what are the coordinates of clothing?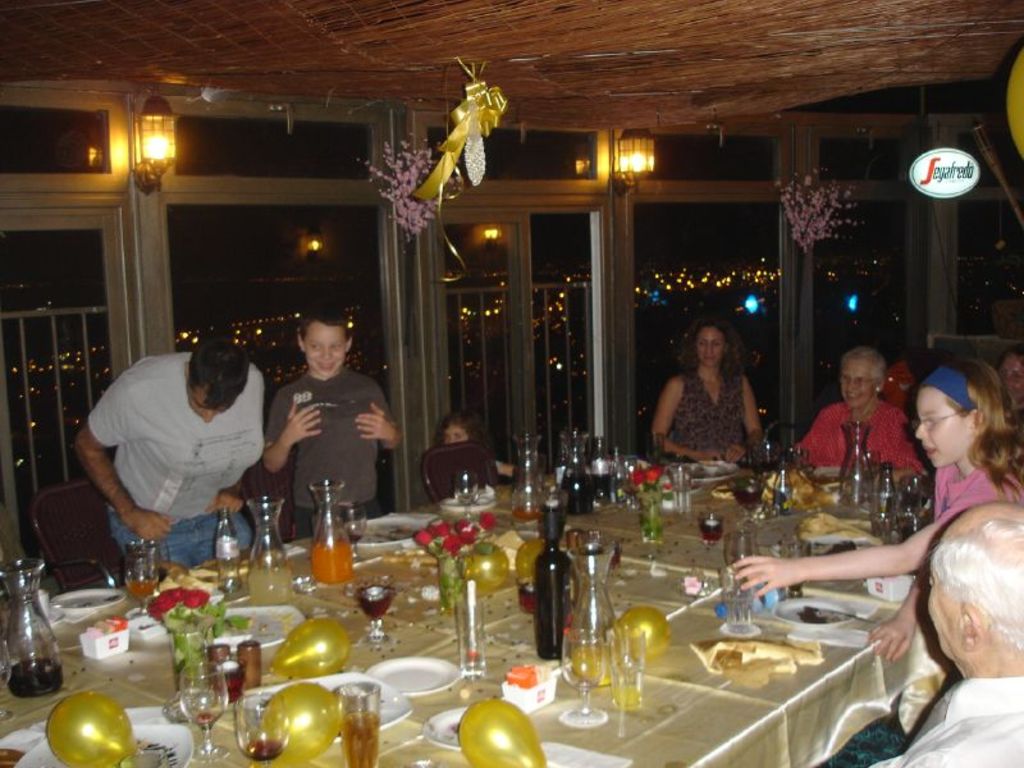
crop(659, 362, 753, 477).
